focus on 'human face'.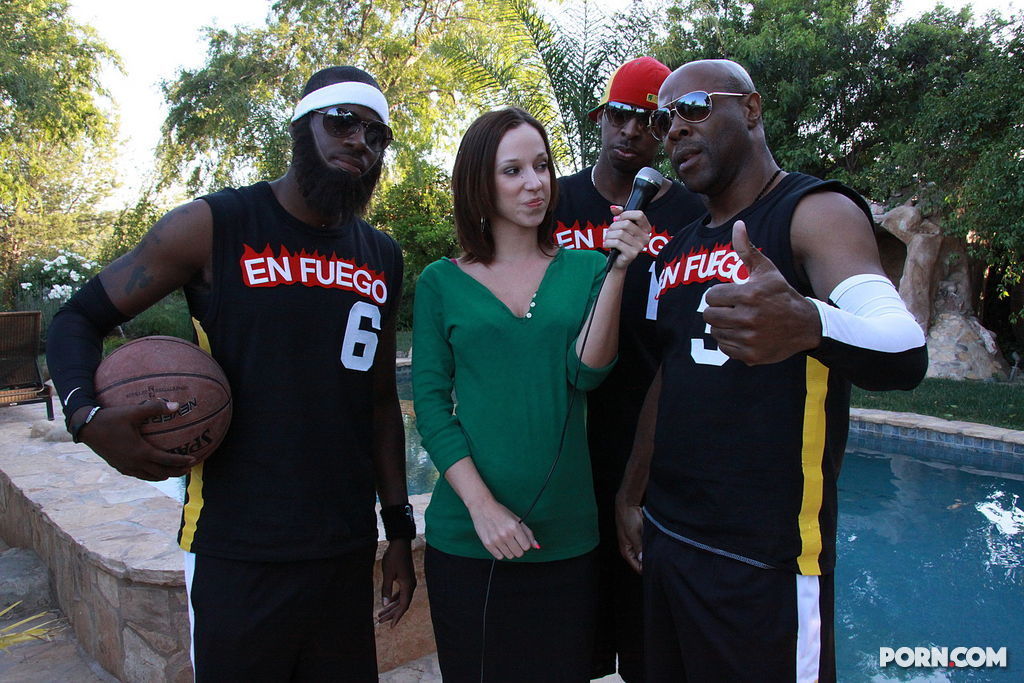
Focused at rect(493, 124, 553, 225).
